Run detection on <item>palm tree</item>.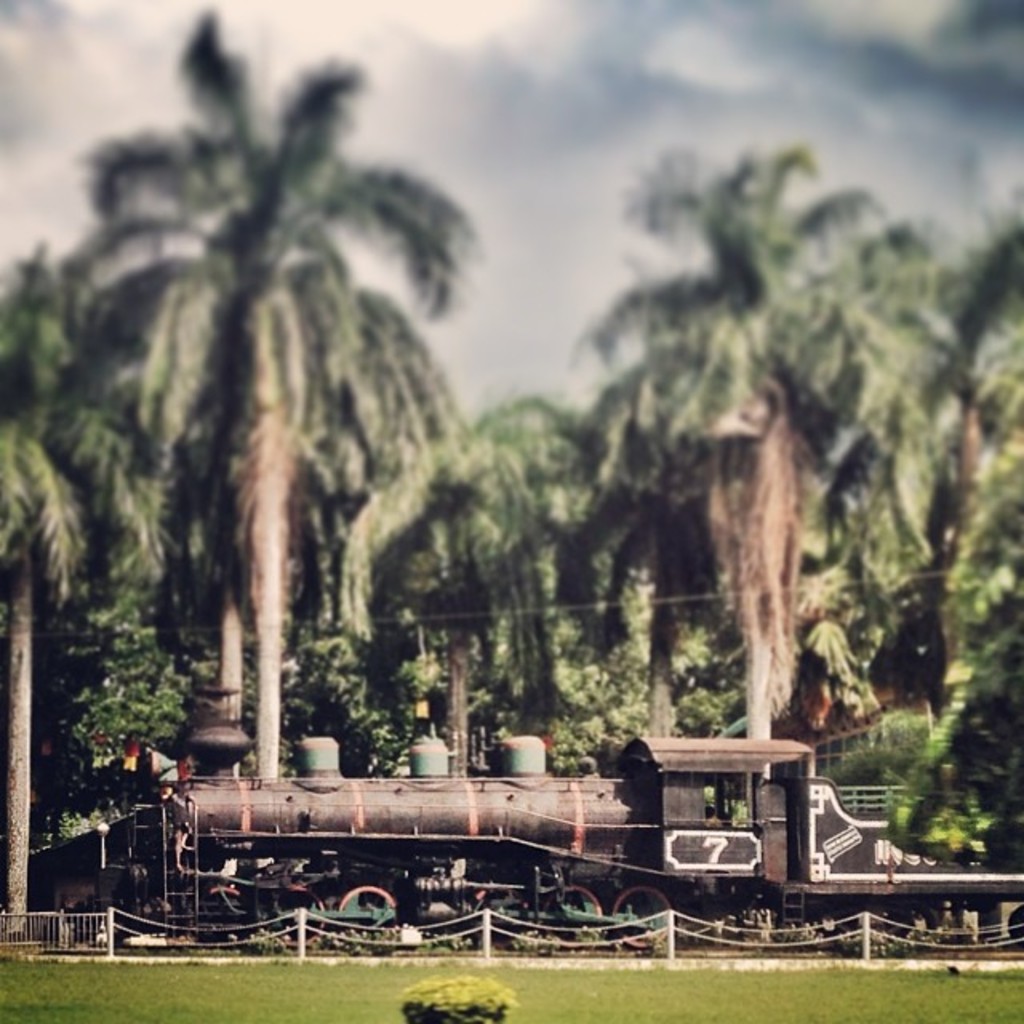
Result: (773, 454, 853, 797).
